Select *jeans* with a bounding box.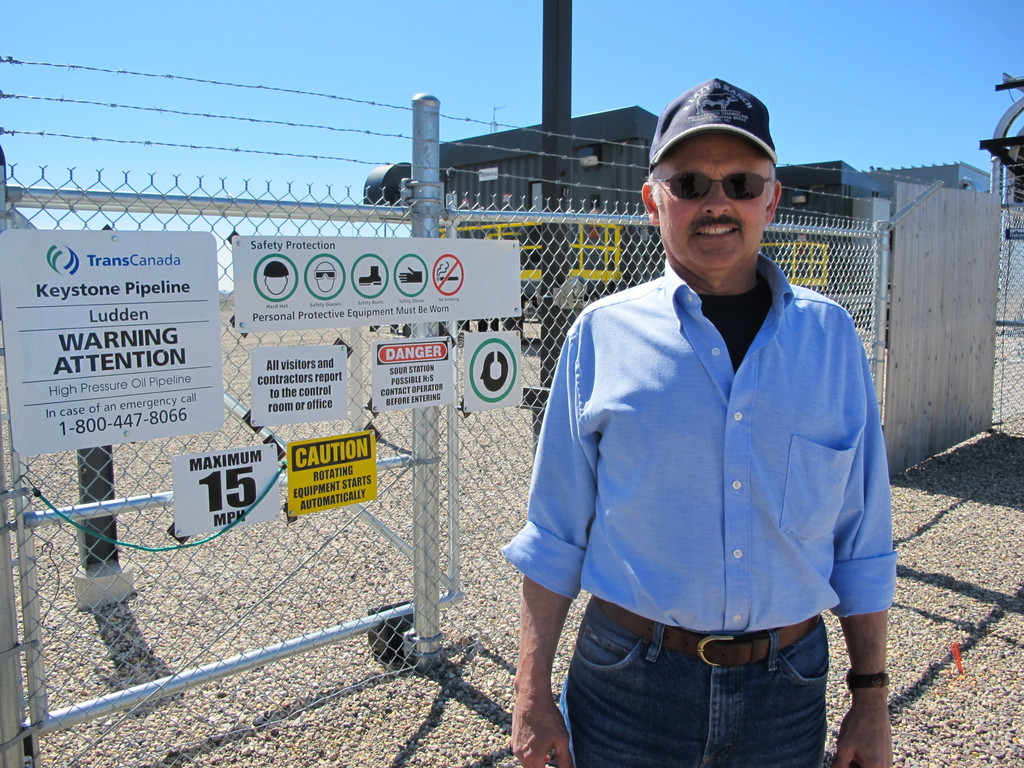
bbox=[564, 621, 848, 762].
